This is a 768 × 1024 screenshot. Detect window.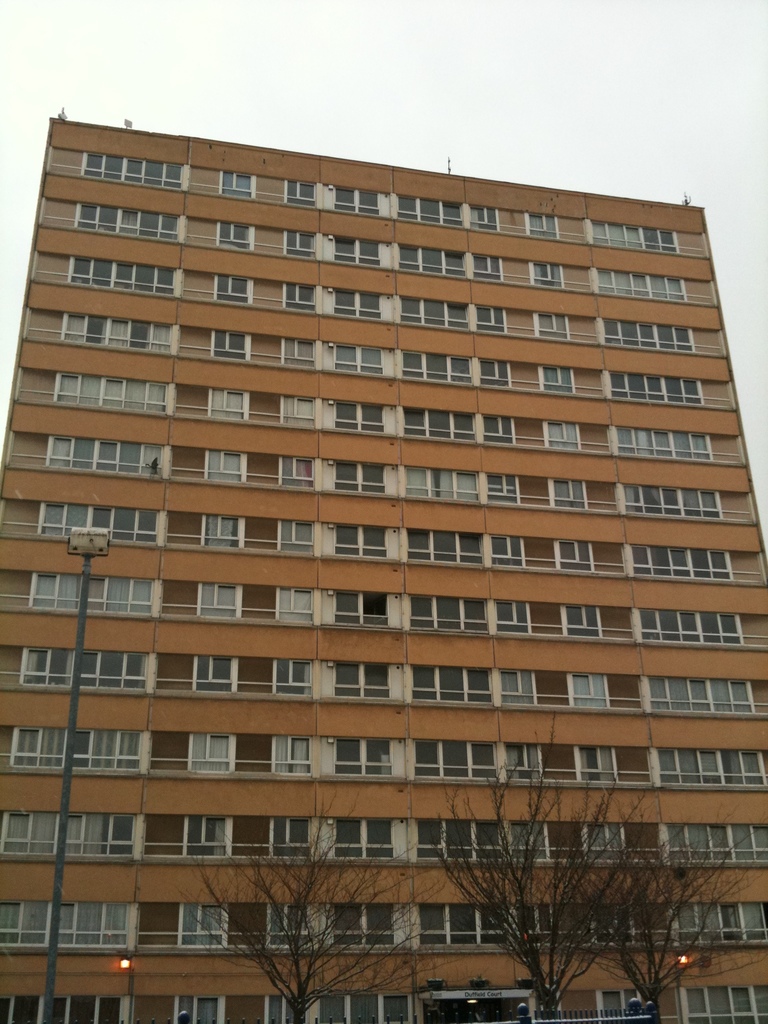
rect(611, 426, 715, 461).
